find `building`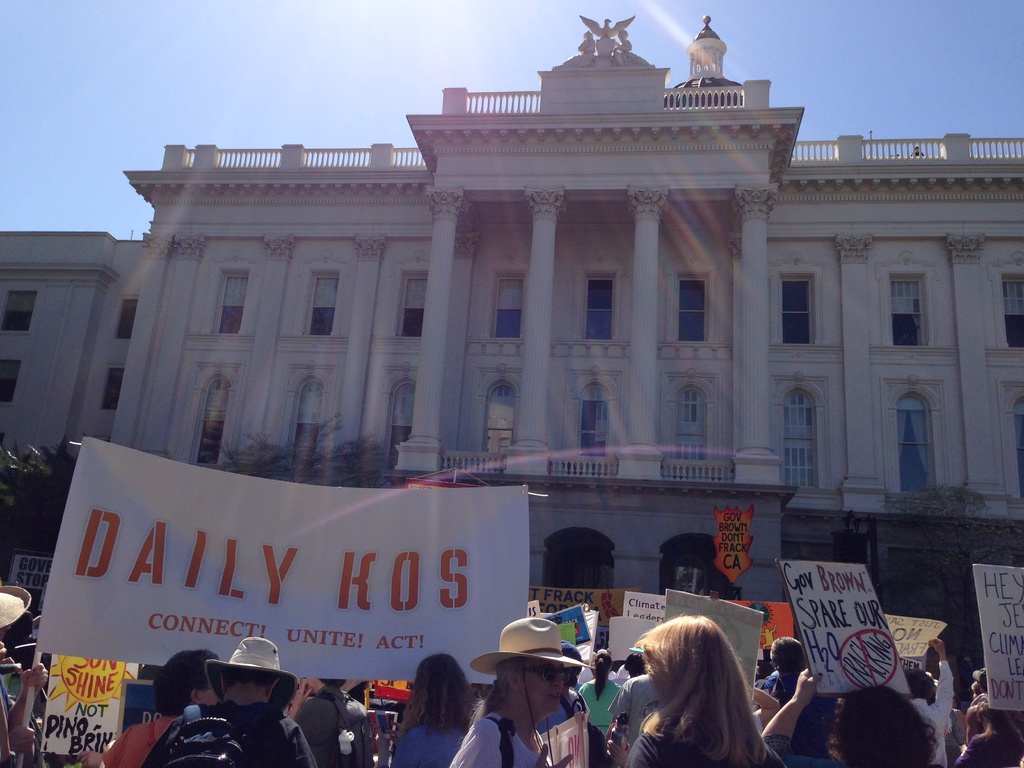
Rect(0, 16, 1023, 698)
